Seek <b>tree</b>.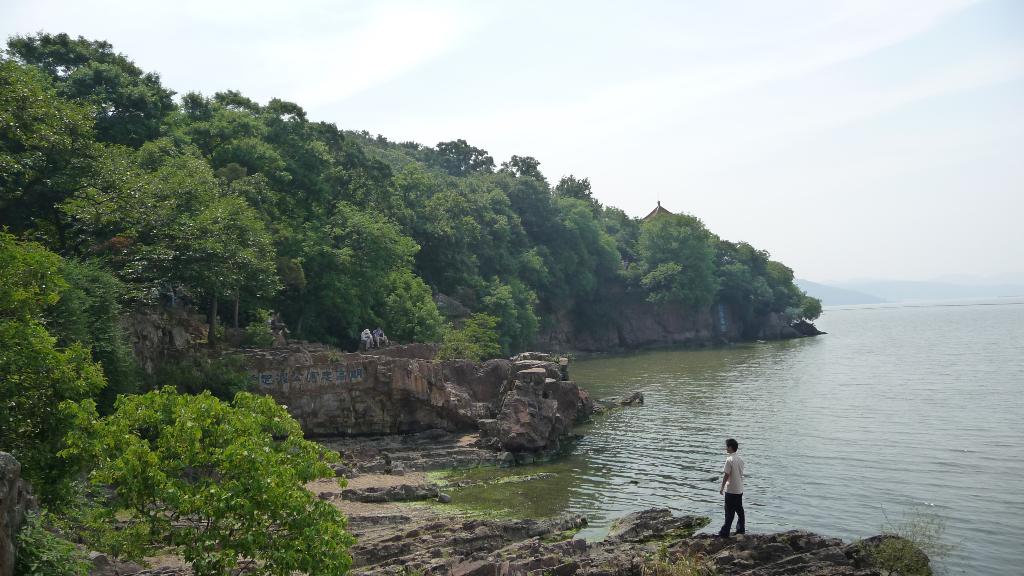
rect(0, 36, 173, 124).
